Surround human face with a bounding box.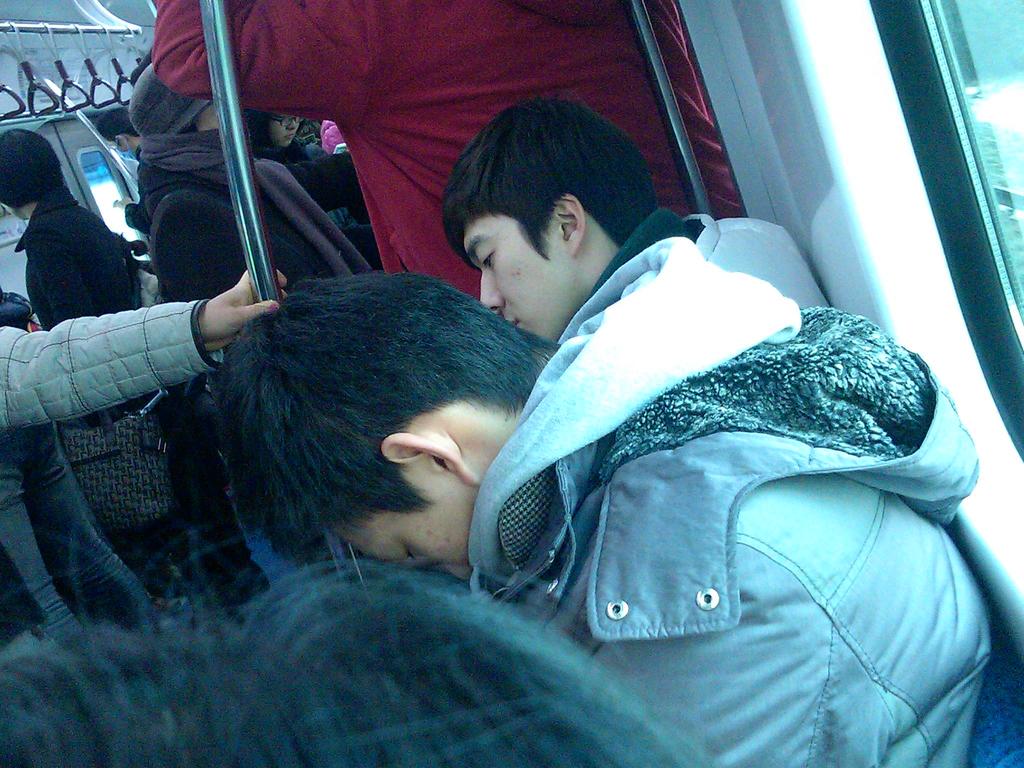
pyautogui.locateOnScreen(465, 214, 568, 339).
